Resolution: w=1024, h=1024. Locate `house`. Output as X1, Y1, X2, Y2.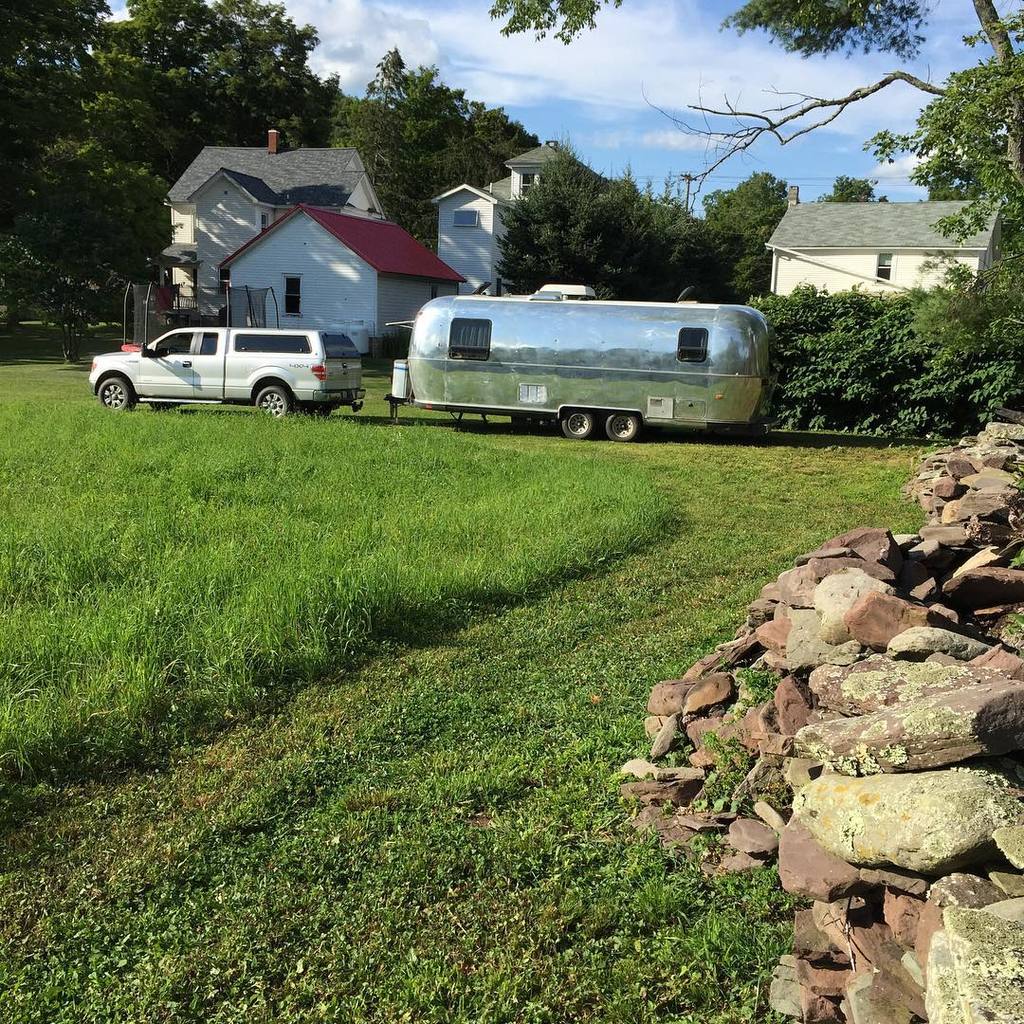
219, 205, 470, 360.
